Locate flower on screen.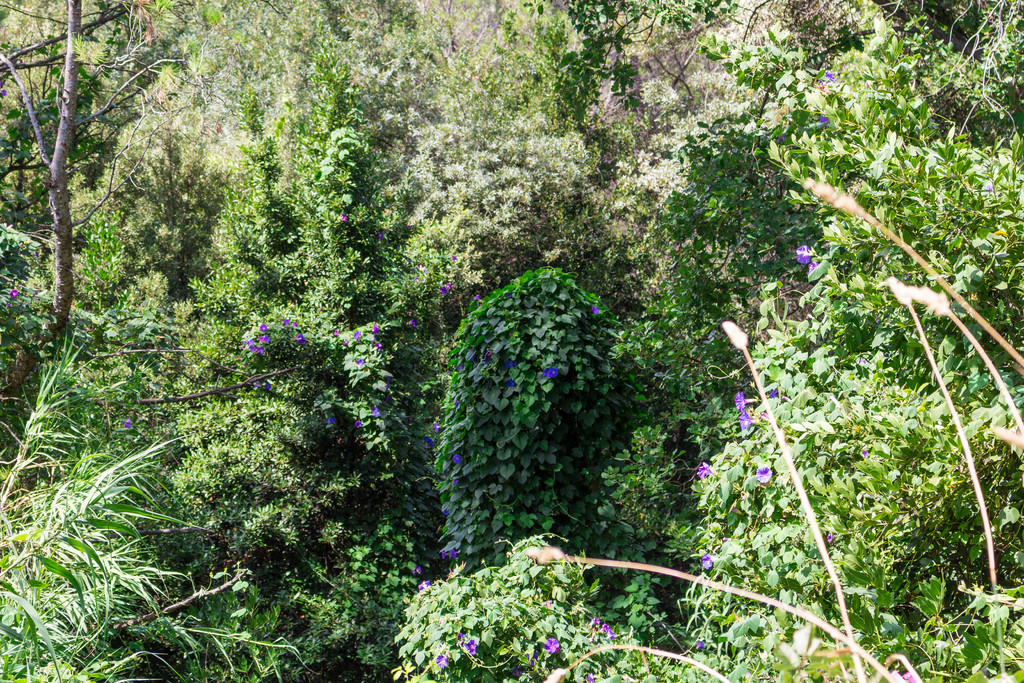
On screen at (x1=284, y1=318, x2=287, y2=324).
